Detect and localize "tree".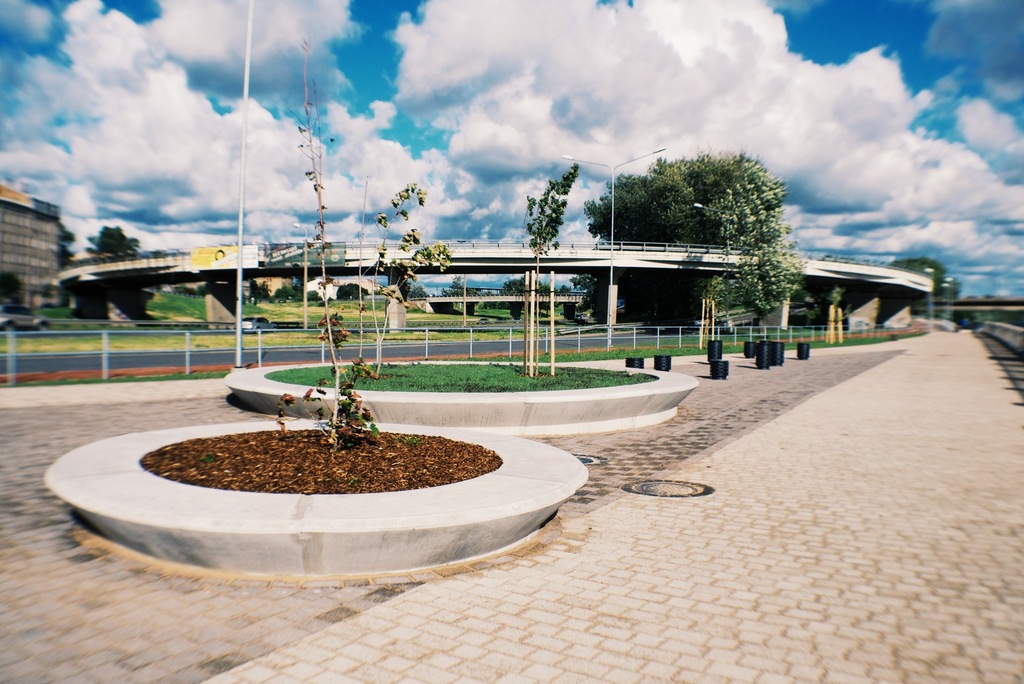
Localized at select_region(579, 150, 797, 338).
